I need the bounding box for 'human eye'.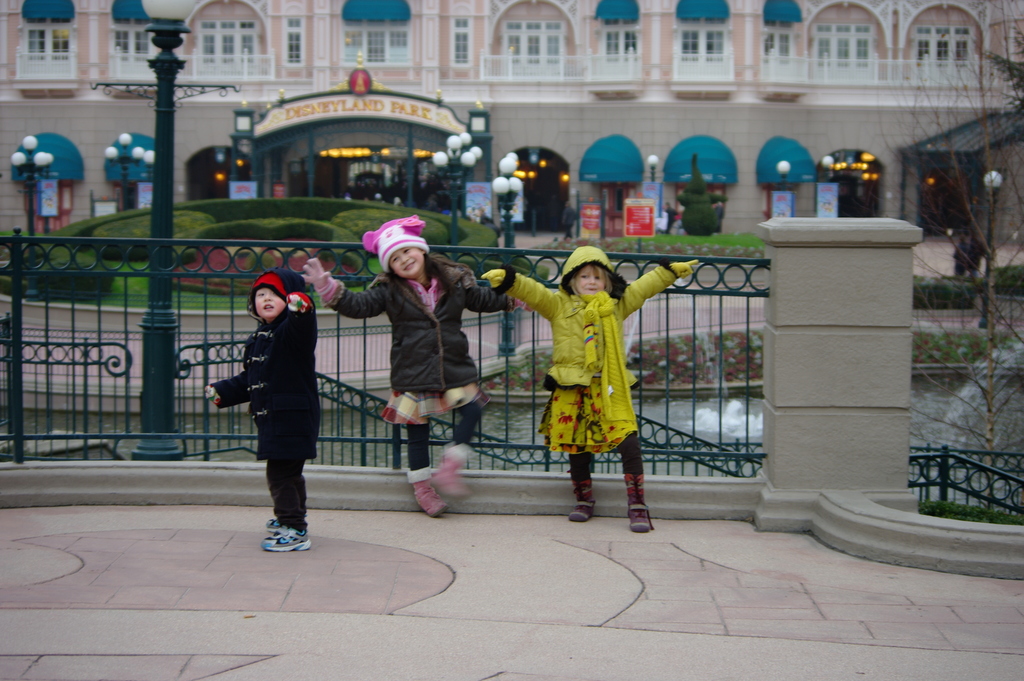
Here it is: left=596, top=272, right=604, bottom=281.
